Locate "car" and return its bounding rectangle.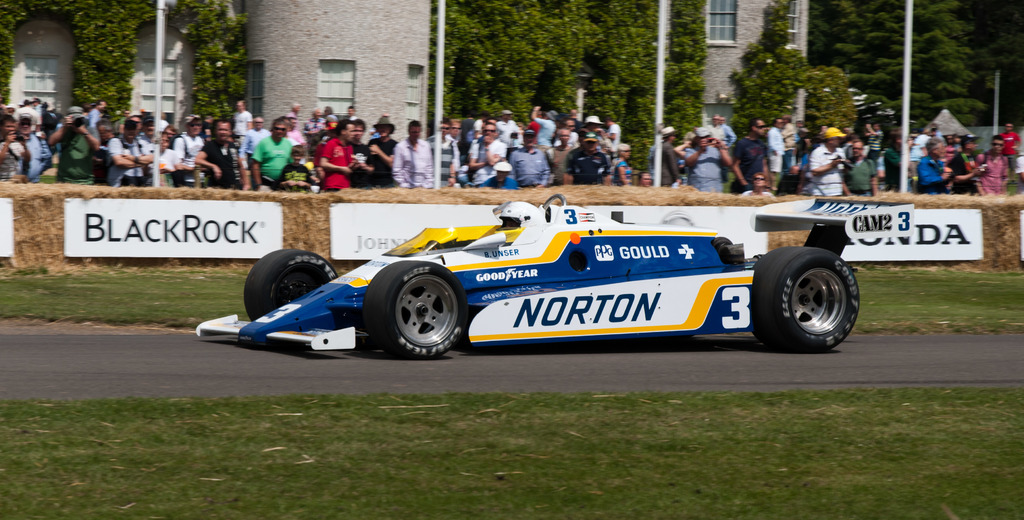
189:193:916:358.
